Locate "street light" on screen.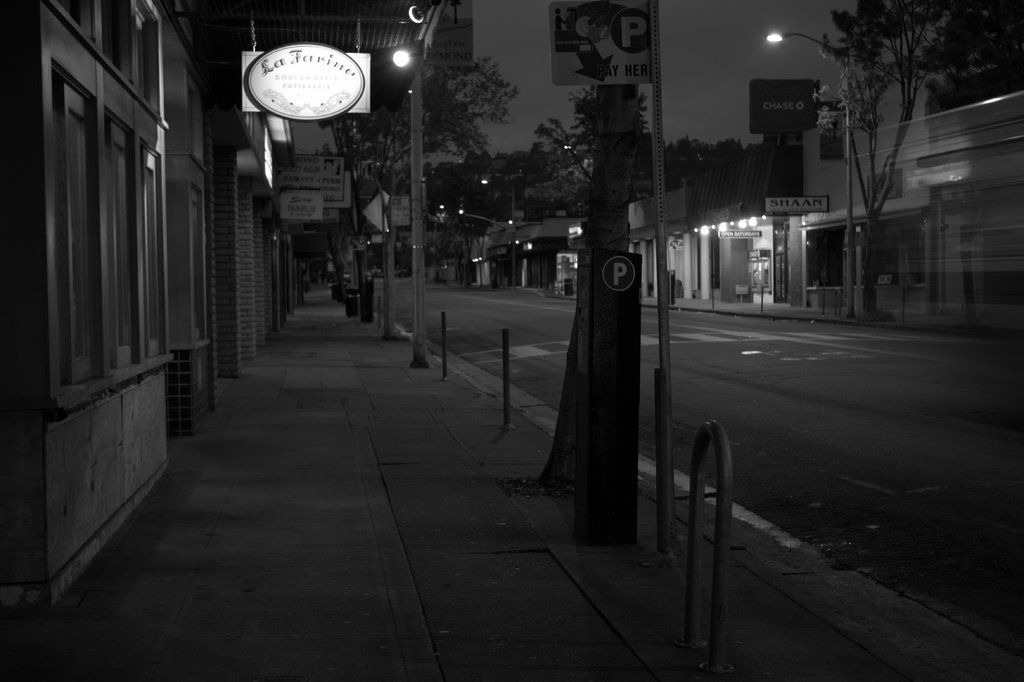
On screen at Rect(763, 21, 869, 327).
